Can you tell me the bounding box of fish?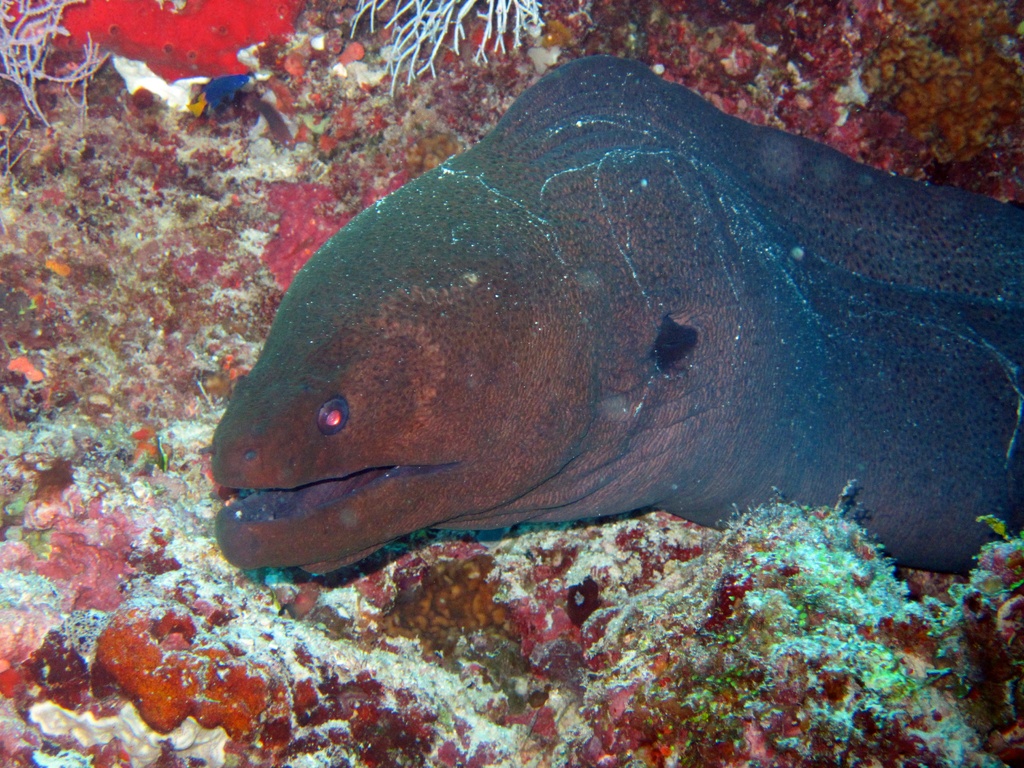
[left=216, top=58, right=1023, bottom=579].
